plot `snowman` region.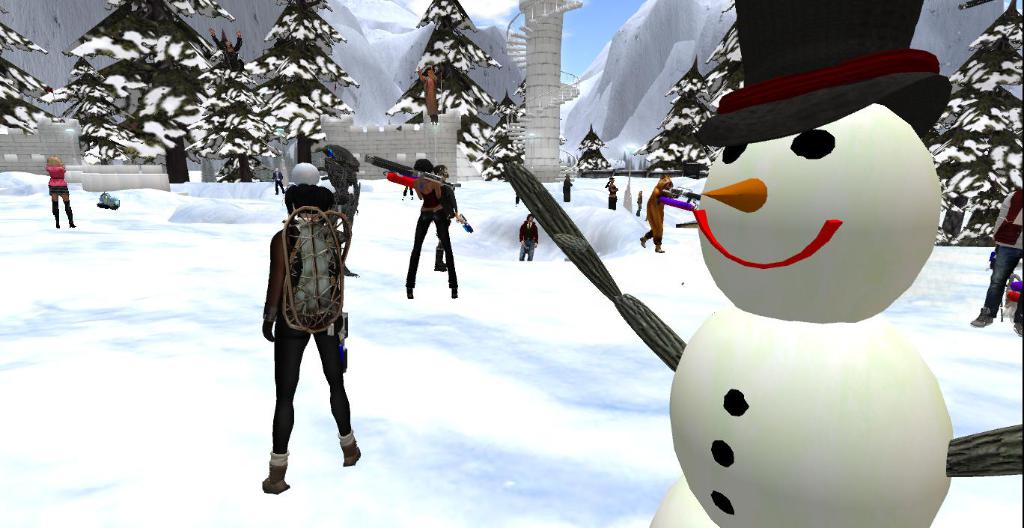
Plotted at <region>490, 34, 964, 527</region>.
